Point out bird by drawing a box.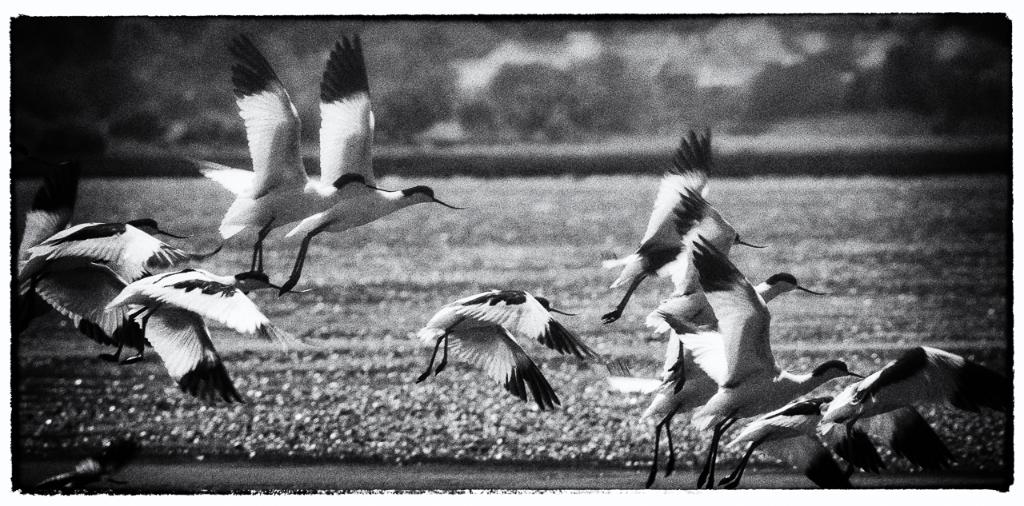
[639, 187, 832, 490].
